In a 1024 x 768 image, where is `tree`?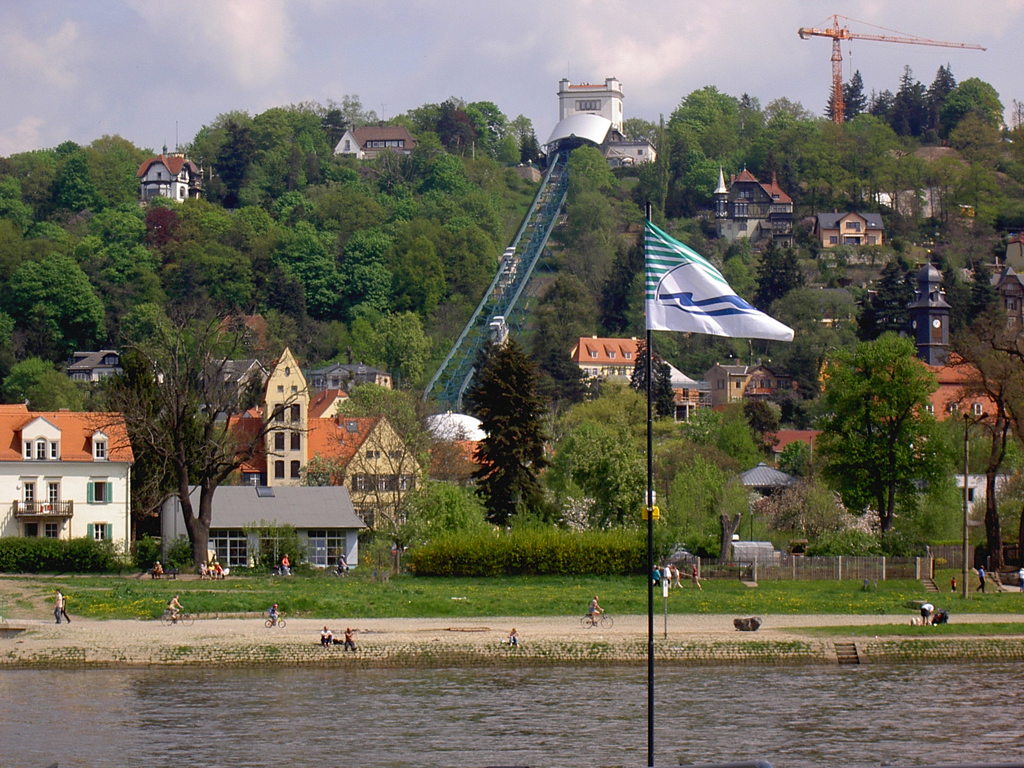
l=871, t=264, r=921, b=349.
